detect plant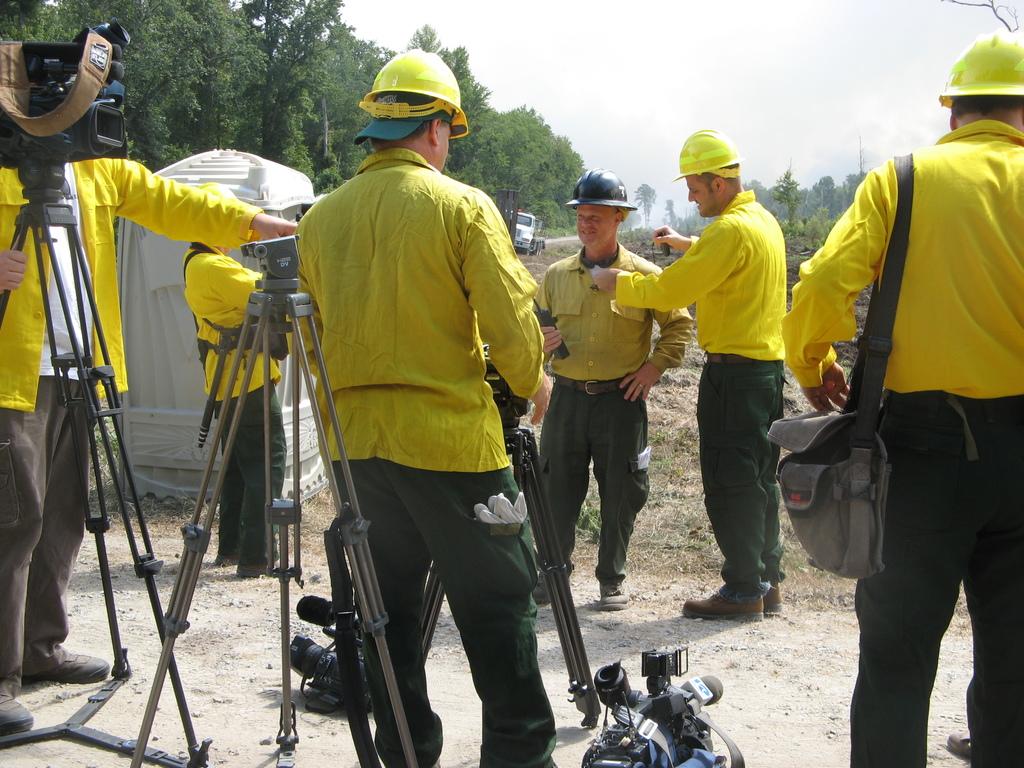
(801, 207, 839, 251)
